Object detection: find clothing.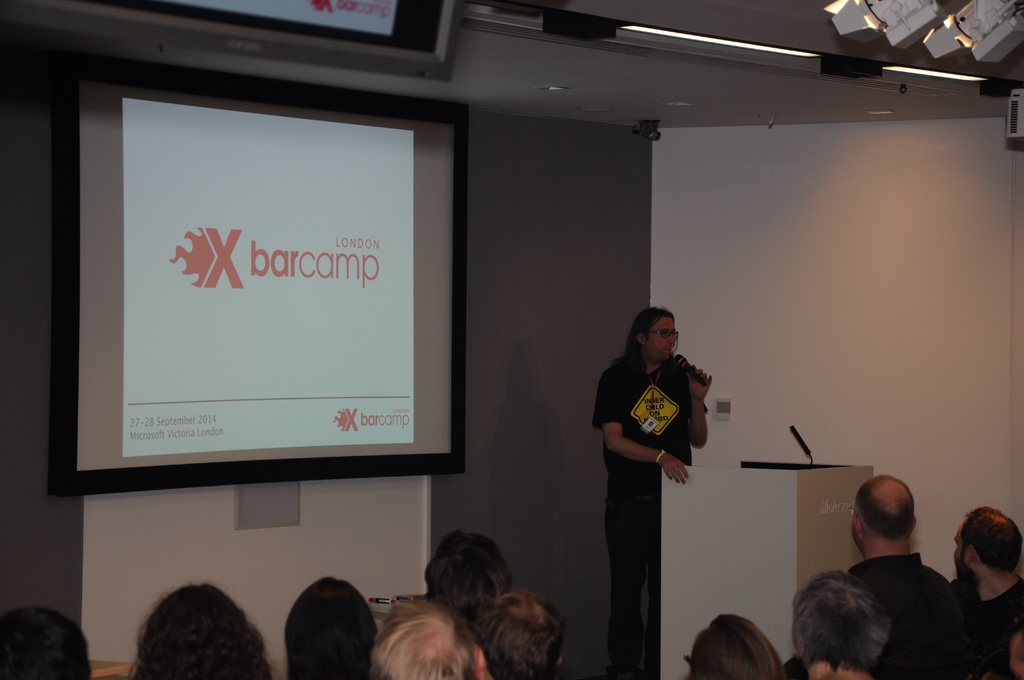
(x1=609, y1=332, x2=713, y2=628).
